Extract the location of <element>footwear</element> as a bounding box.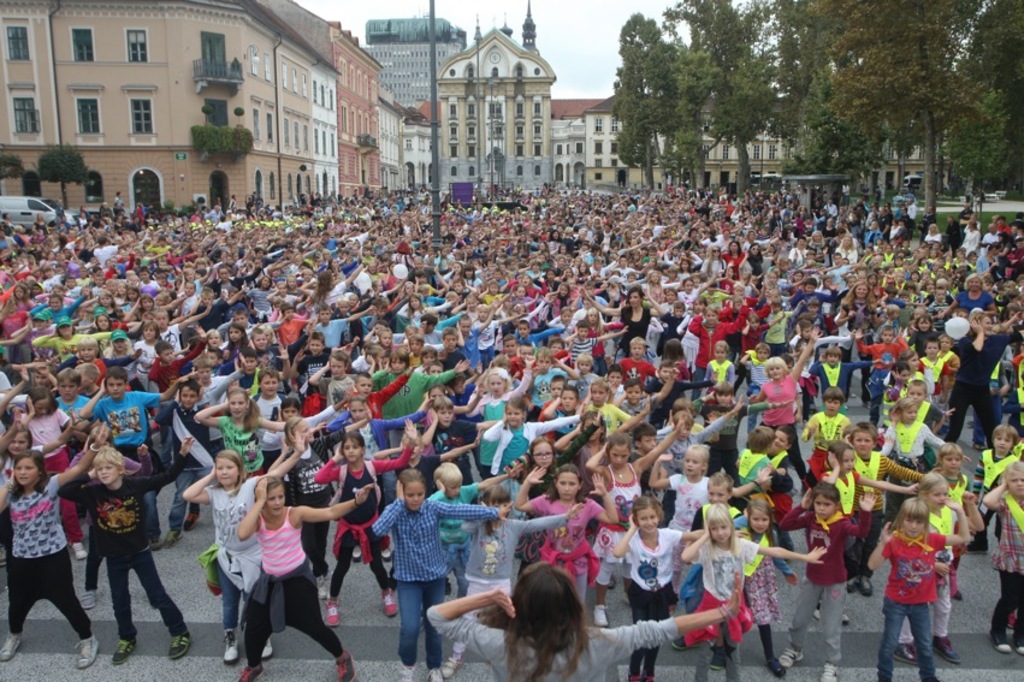
[left=77, top=589, right=99, bottom=606].
